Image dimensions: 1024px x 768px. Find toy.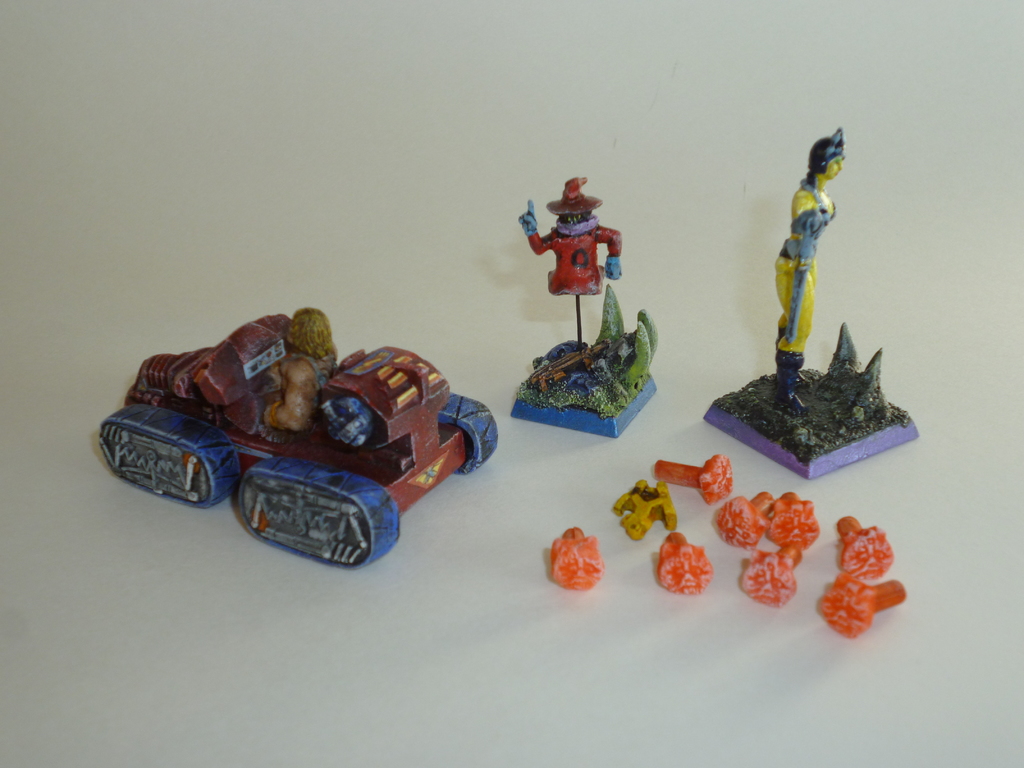
l=660, t=529, r=703, b=600.
